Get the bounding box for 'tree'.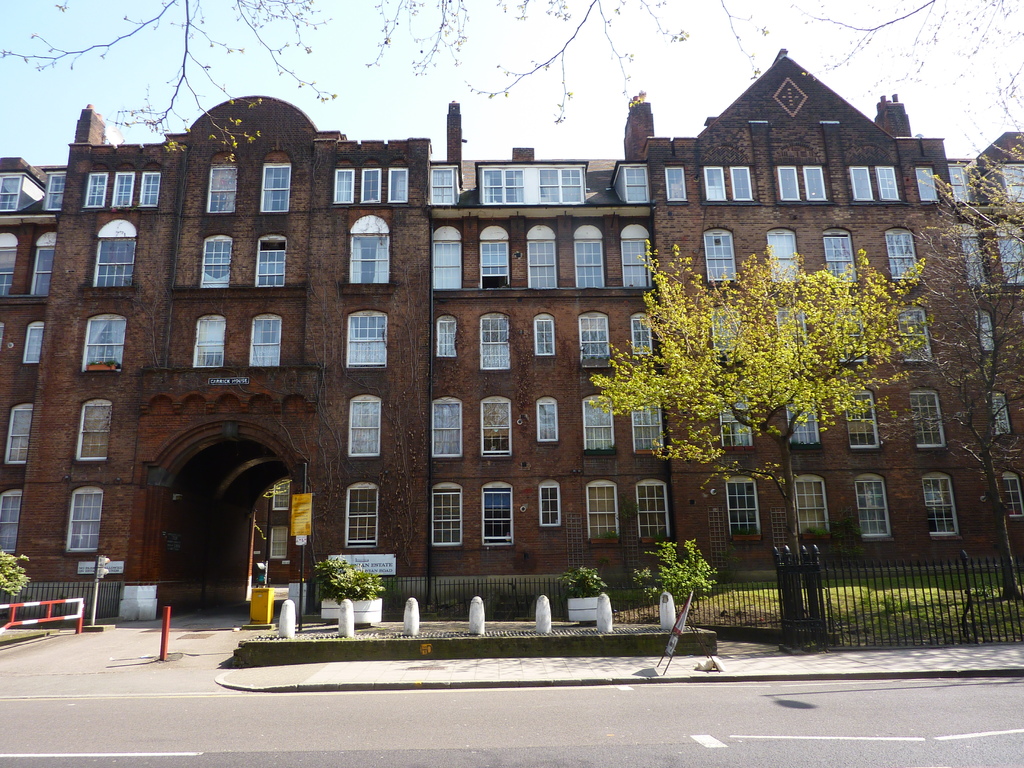
rect(601, 243, 927, 654).
